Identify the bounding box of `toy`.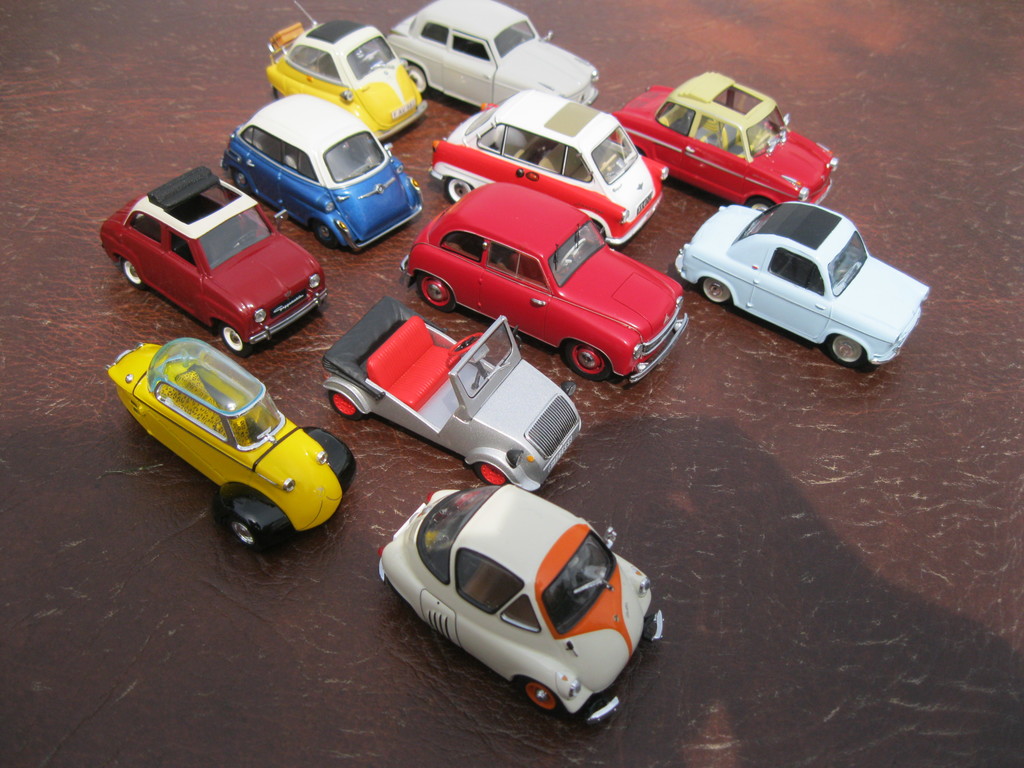
{"left": 79, "top": 164, "right": 303, "bottom": 371}.
